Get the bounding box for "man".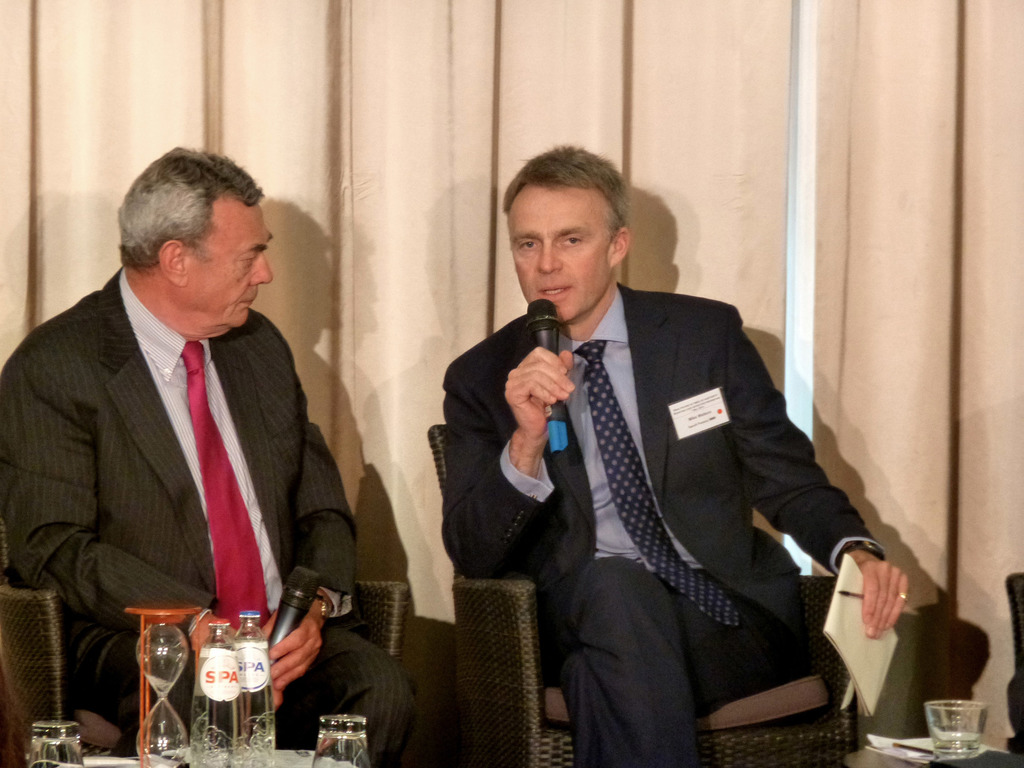
445 142 915 764.
